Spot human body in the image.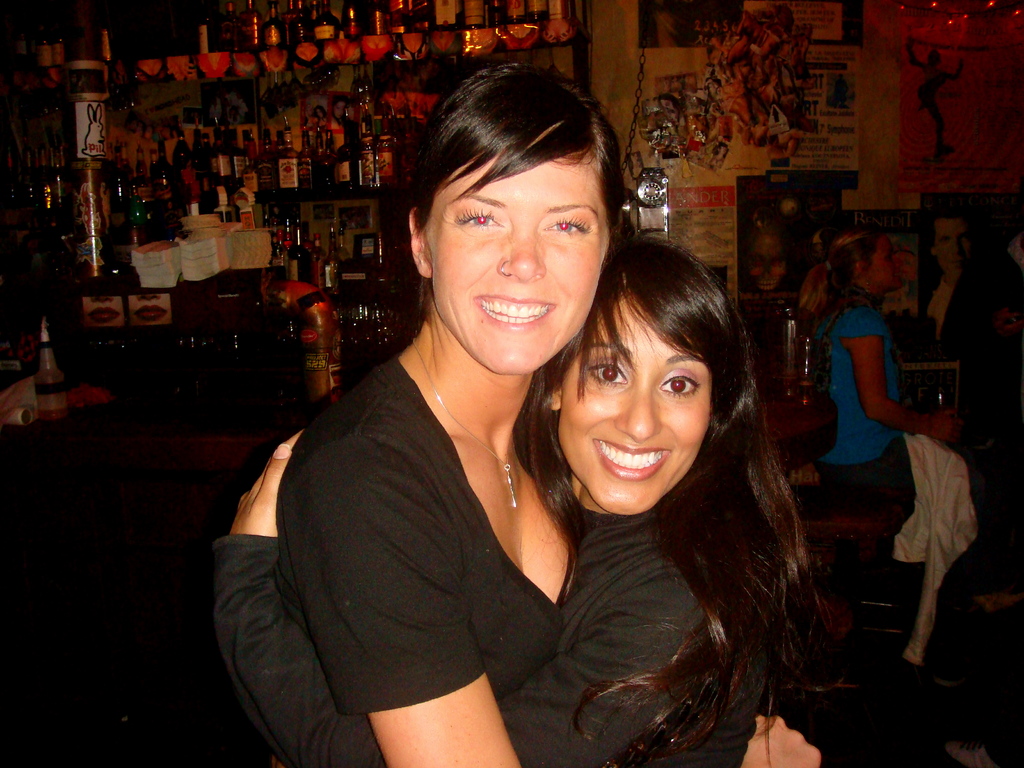
human body found at locate(210, 218, 846, 767).
